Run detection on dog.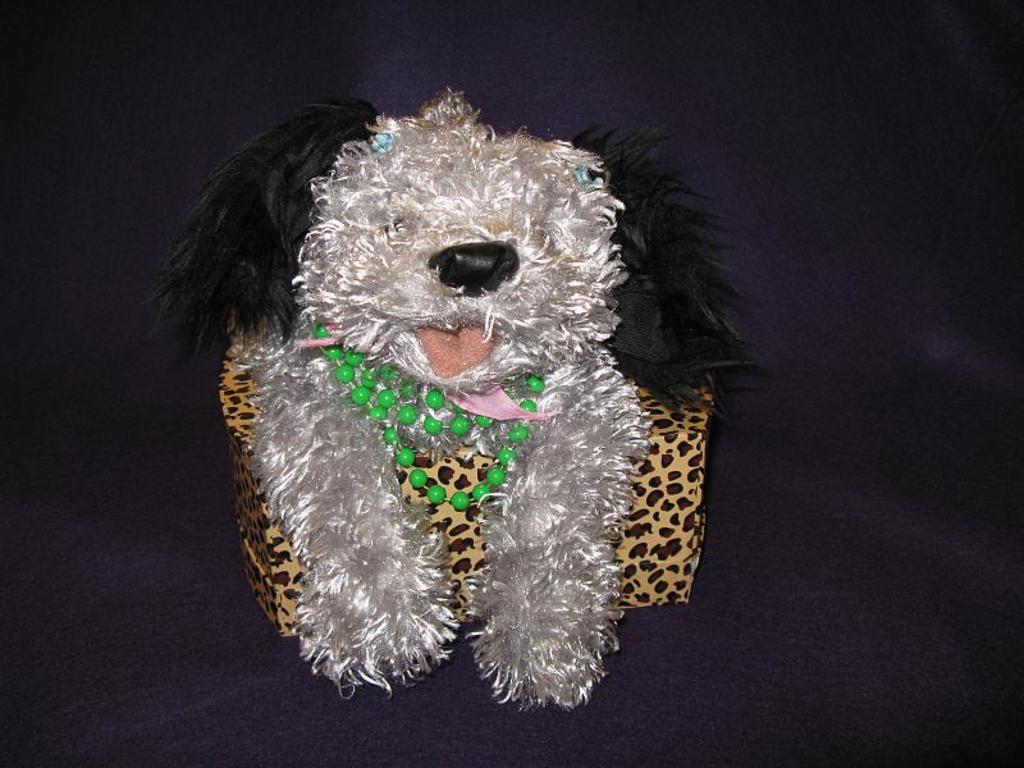
Result: [123,83,781,708].
